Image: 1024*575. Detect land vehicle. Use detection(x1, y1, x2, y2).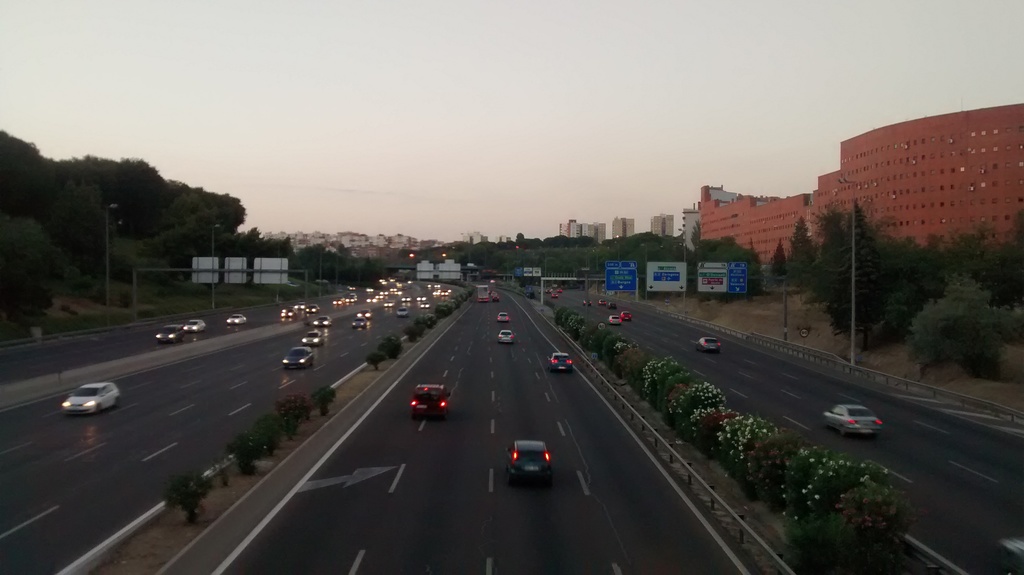
detection(499, 331, 513, 343).
